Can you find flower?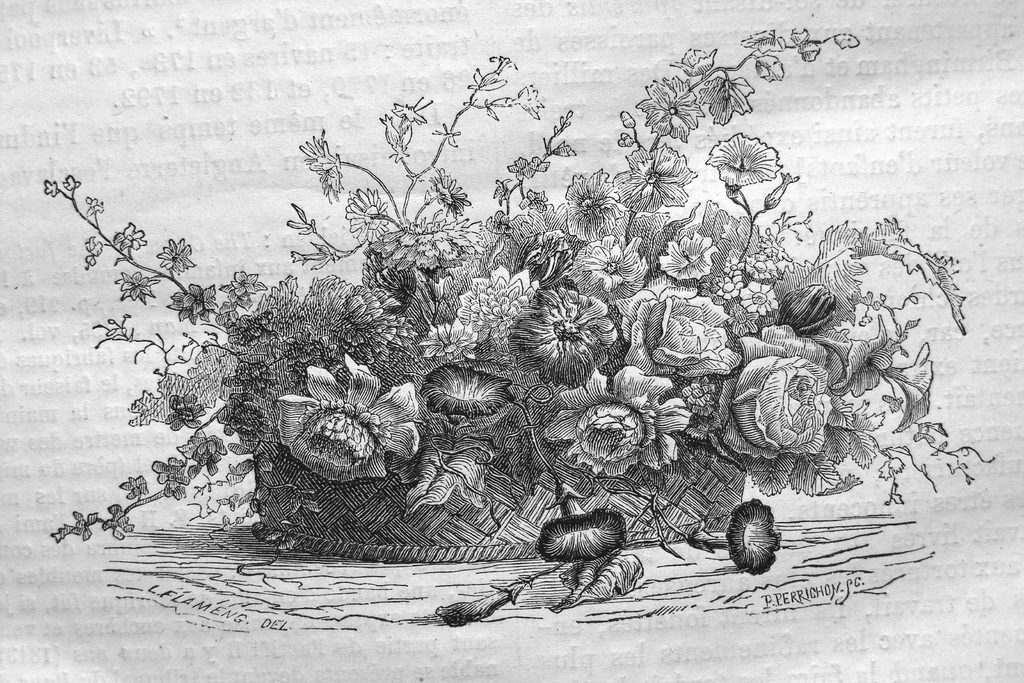
Yes, bounding box: 566/228/656/293.
